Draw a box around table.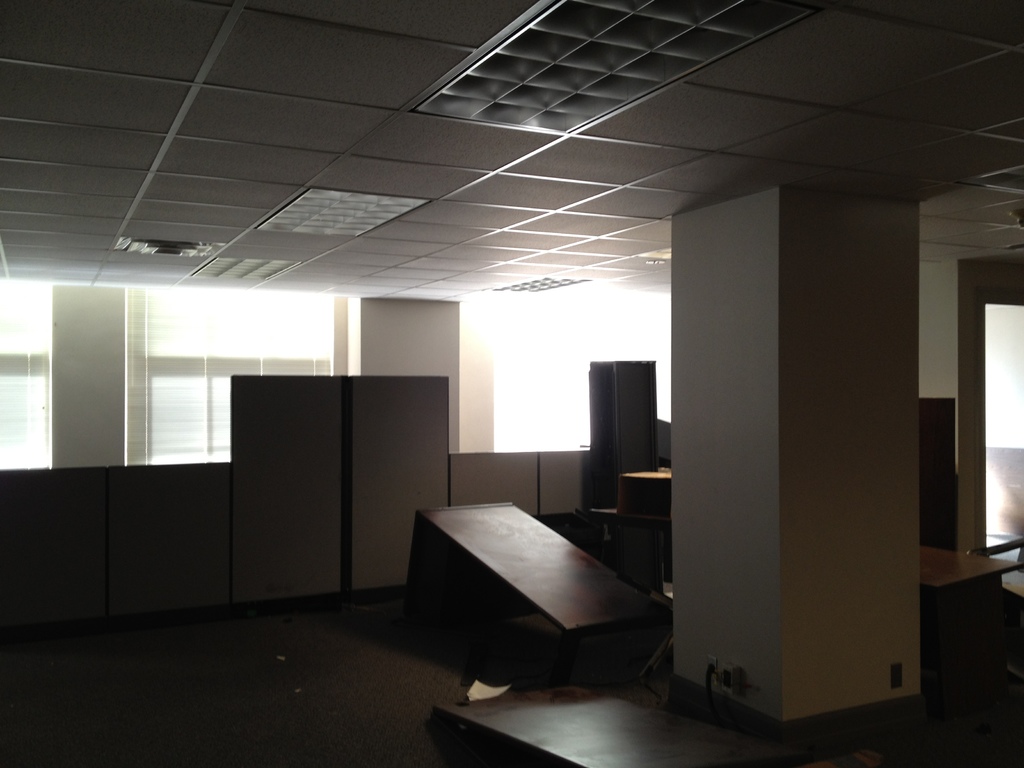
[x1=918, y1=541, x2=1023, y2=693].
